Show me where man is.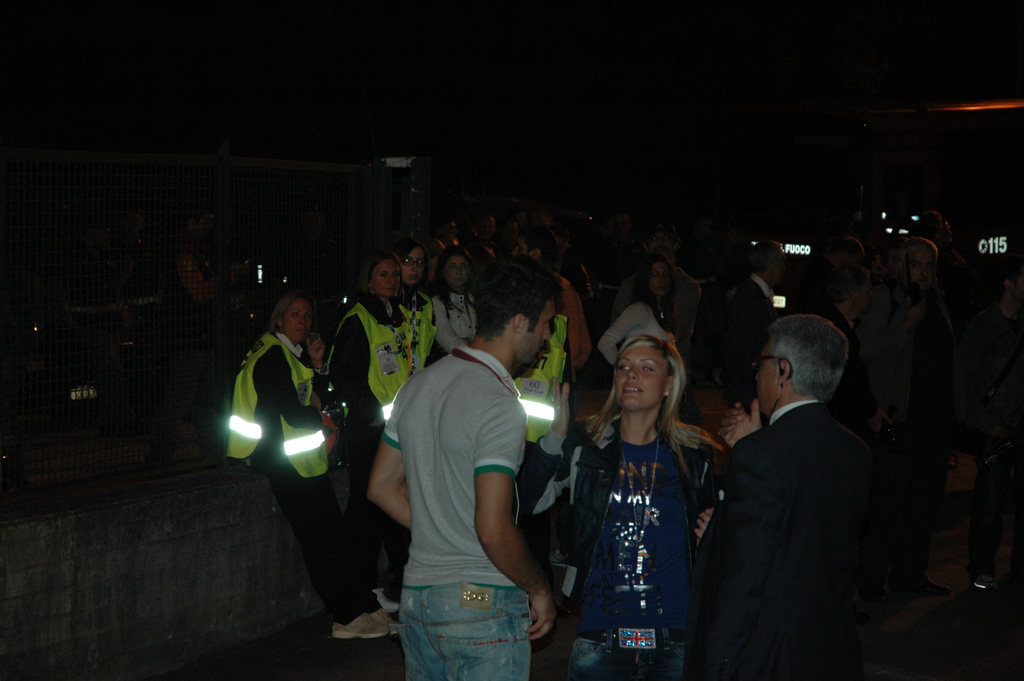
man is at <region>511, 226, 594, 386</region>.
